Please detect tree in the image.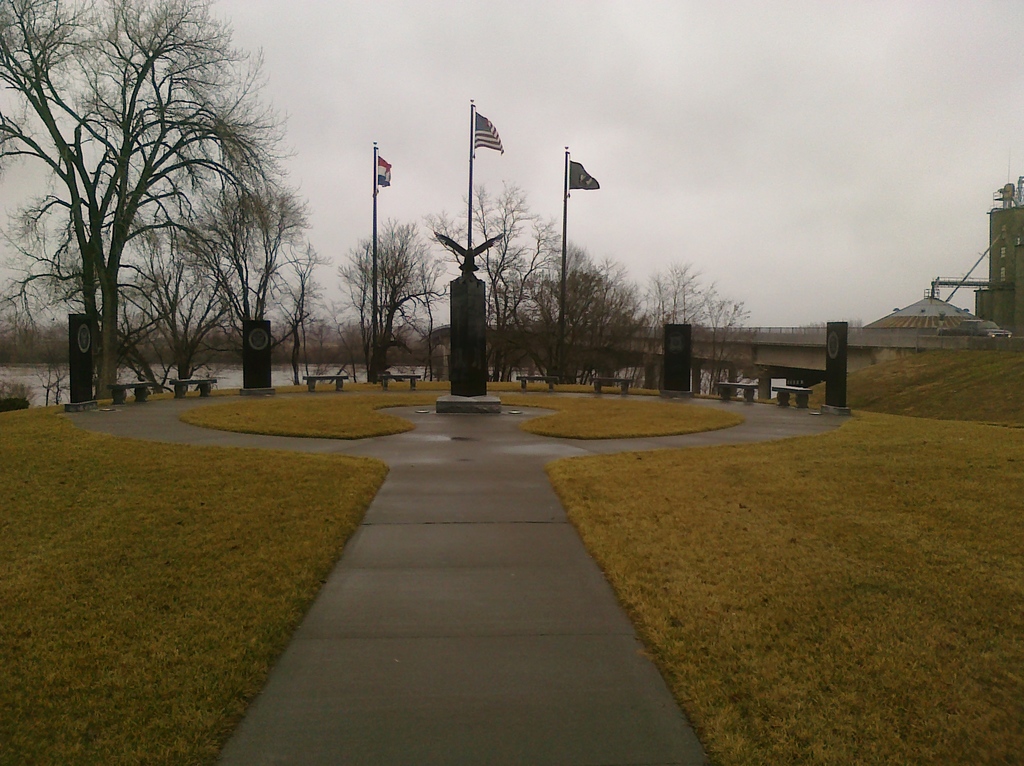
30,17,307,421.
